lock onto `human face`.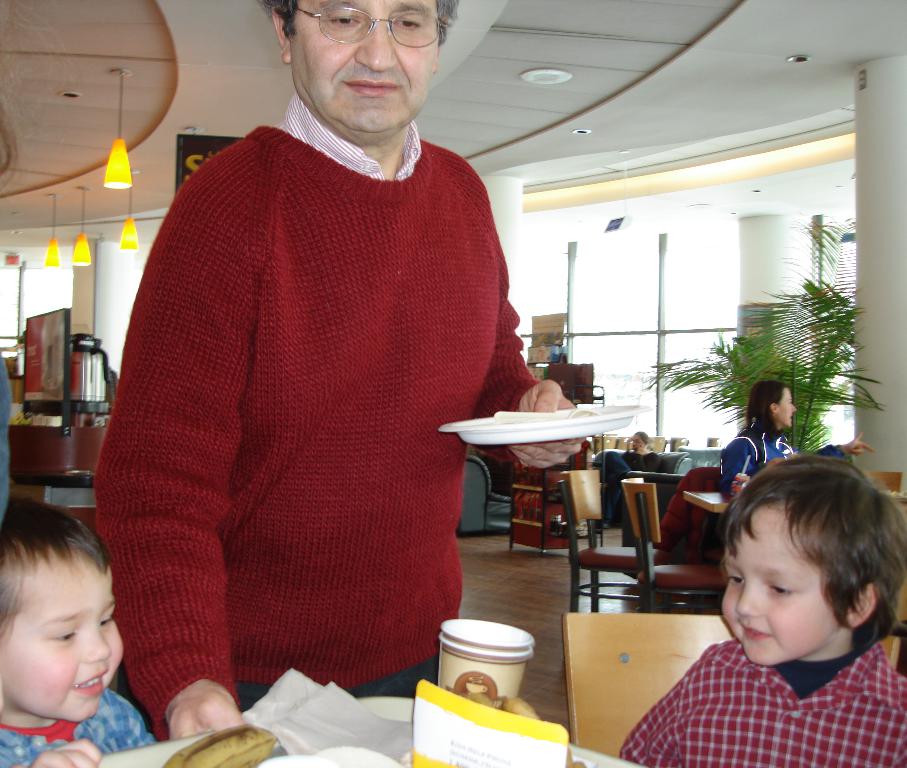
Locked: Rect(779, 389, 797, 428).
